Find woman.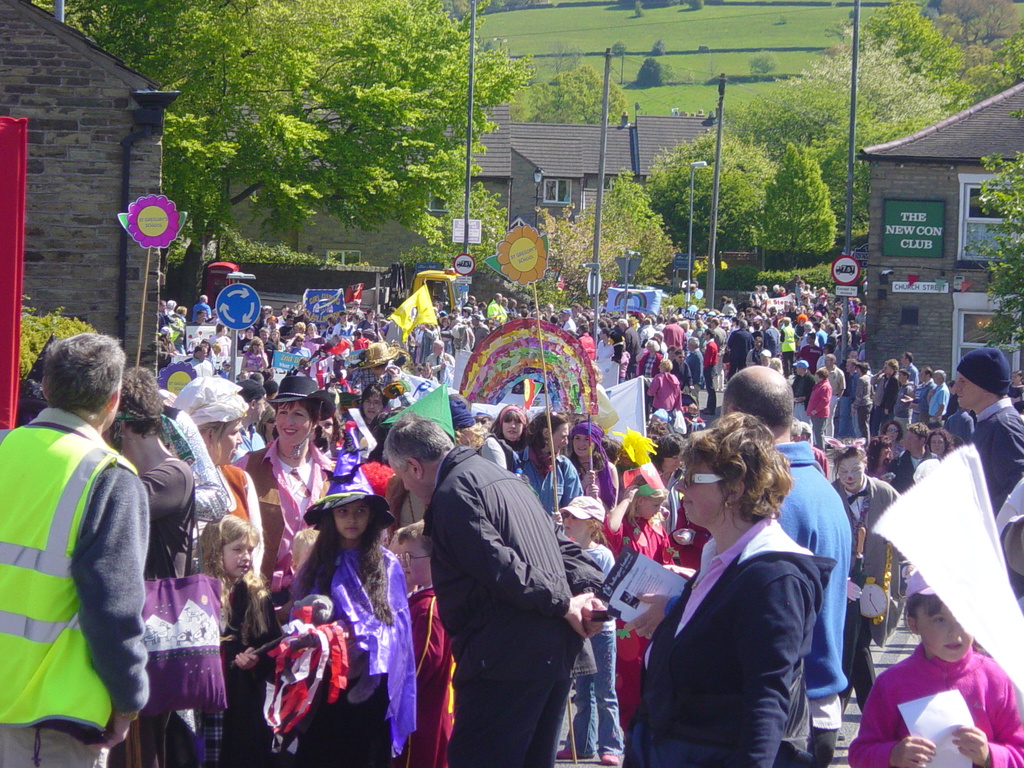
669/349/694/392.
